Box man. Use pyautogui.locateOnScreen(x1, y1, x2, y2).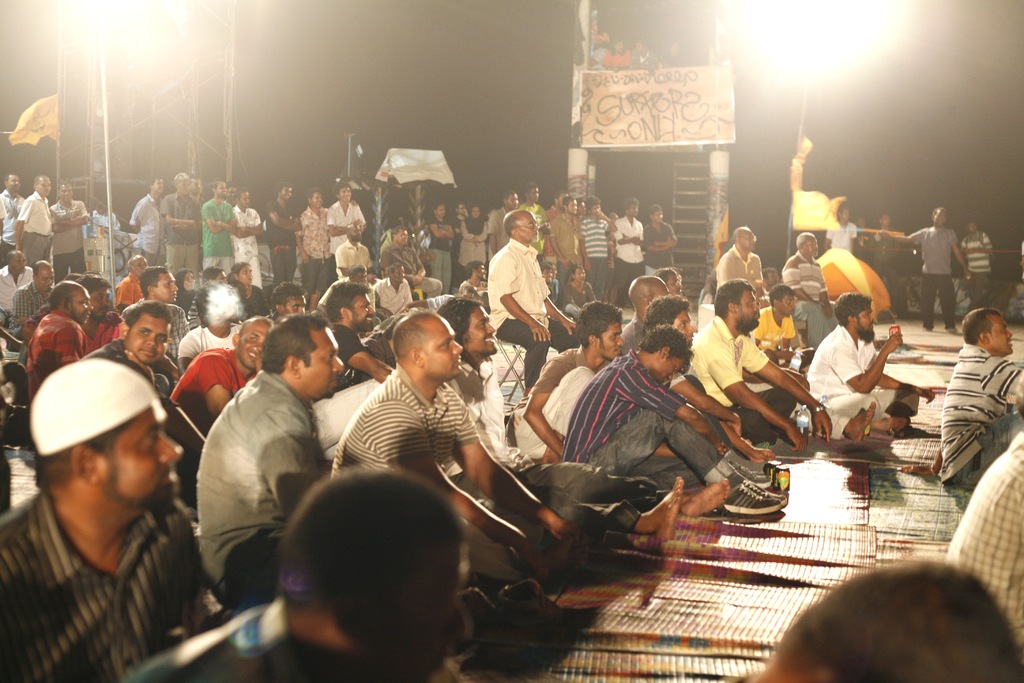
pyautogui.locateOnScreen(0, 248, 29, 329).
